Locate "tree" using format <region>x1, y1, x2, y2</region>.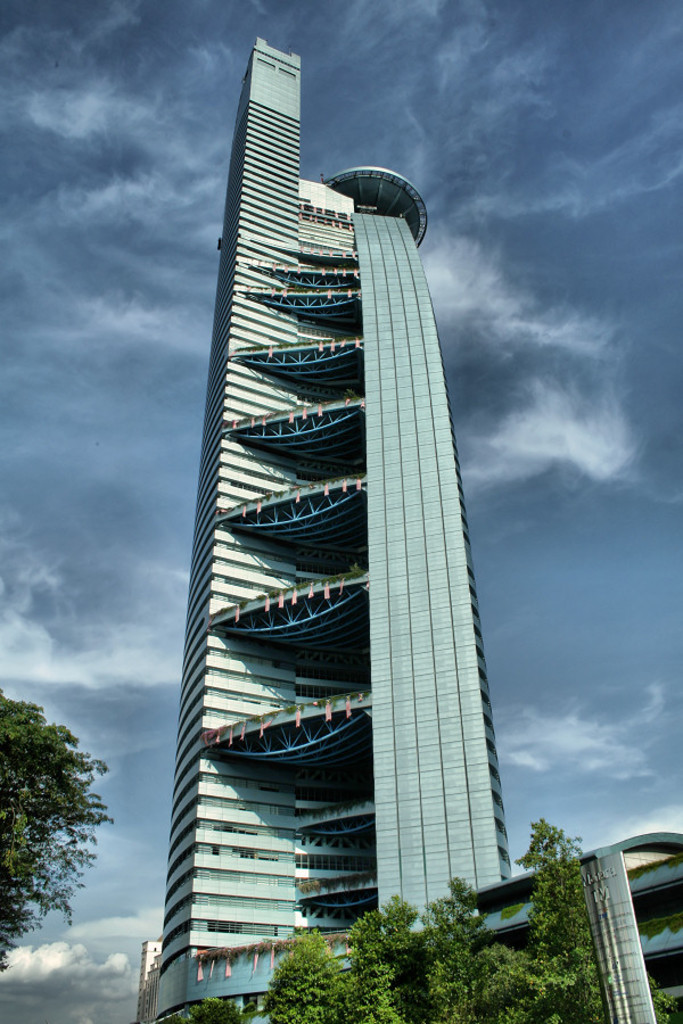
<region>237, 928, 339, 1022</region>.
